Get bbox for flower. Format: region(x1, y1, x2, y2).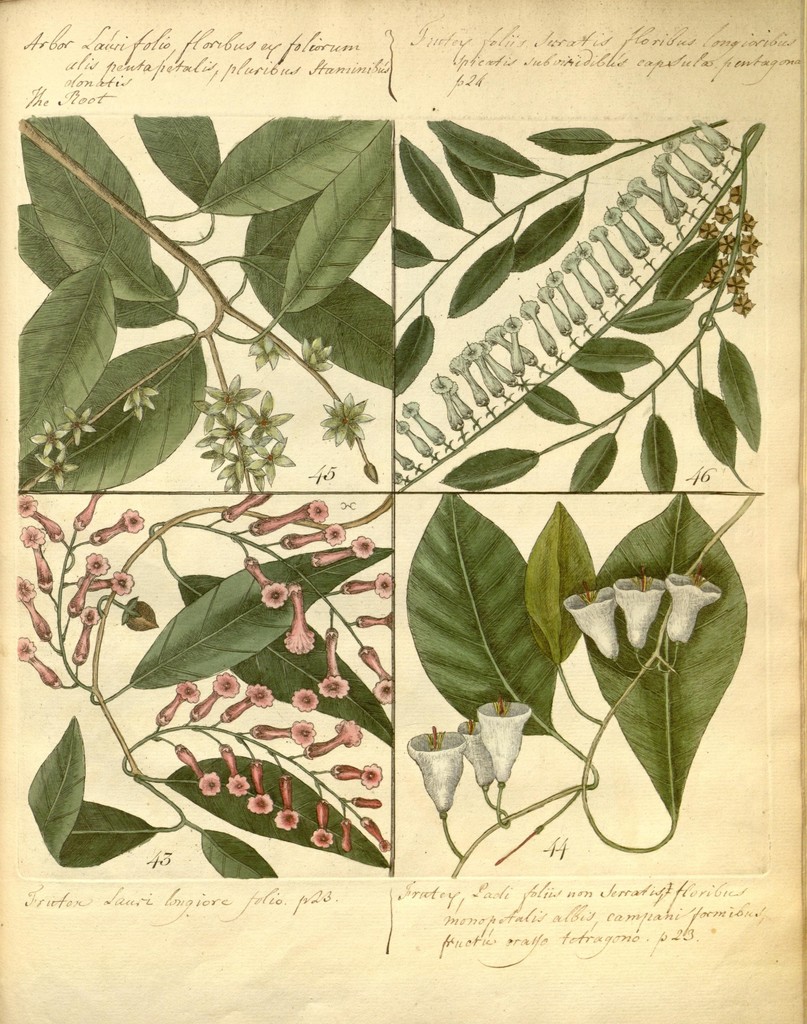
region(287, 586, 317, 648).
